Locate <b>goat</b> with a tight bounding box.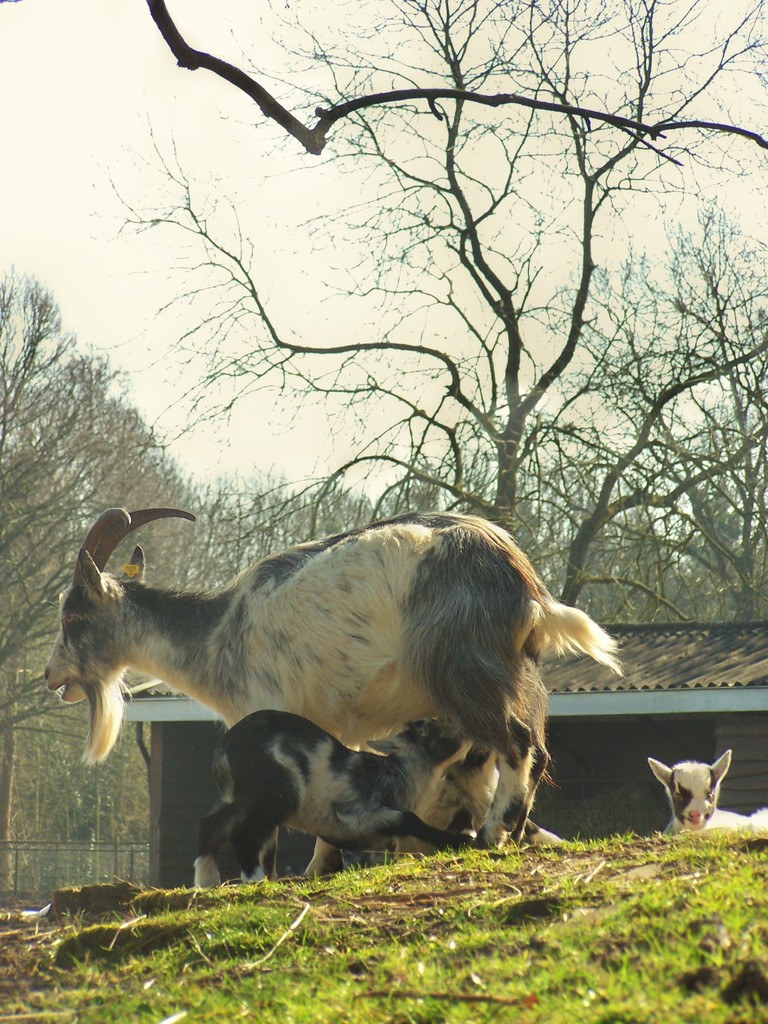
detection(27, 478, 643, 891).
